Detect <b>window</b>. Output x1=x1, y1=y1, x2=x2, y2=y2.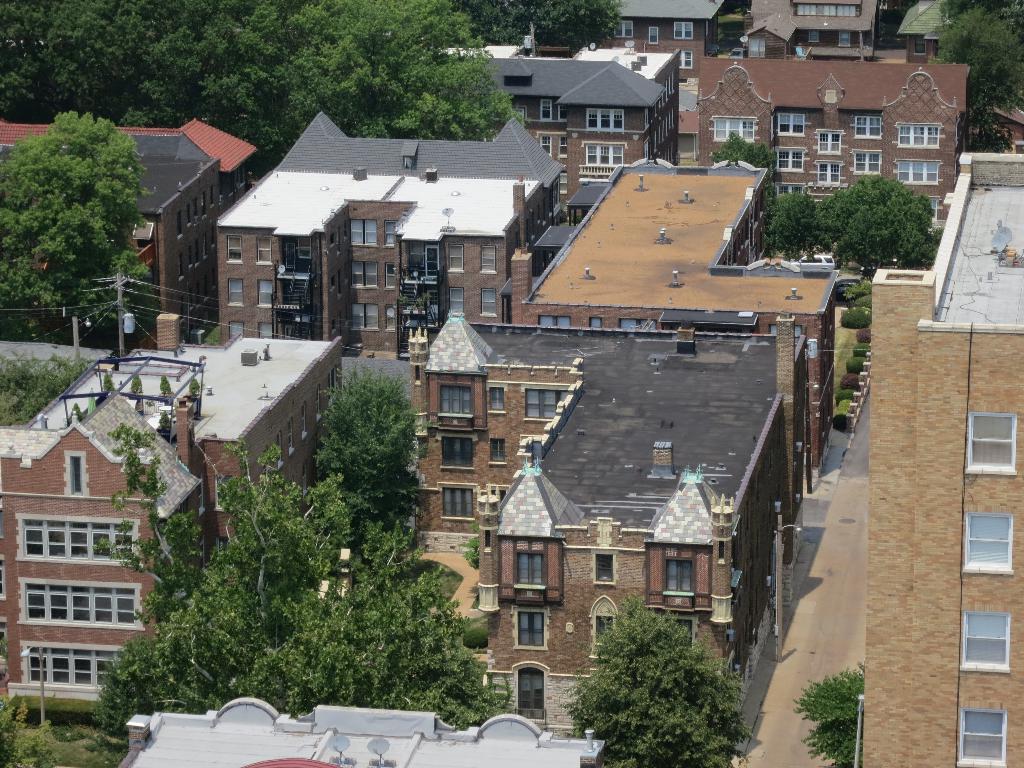
x1=819, y1=128, x2=841, y2=154.
